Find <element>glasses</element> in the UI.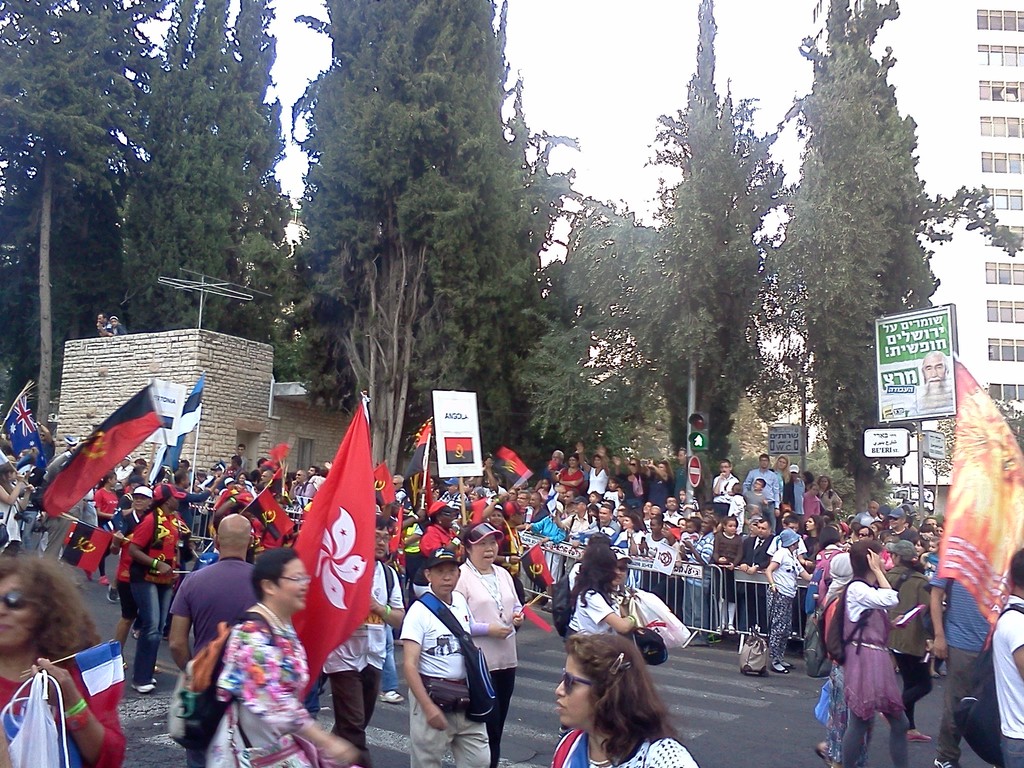
UI element at 0:595:50:607.
